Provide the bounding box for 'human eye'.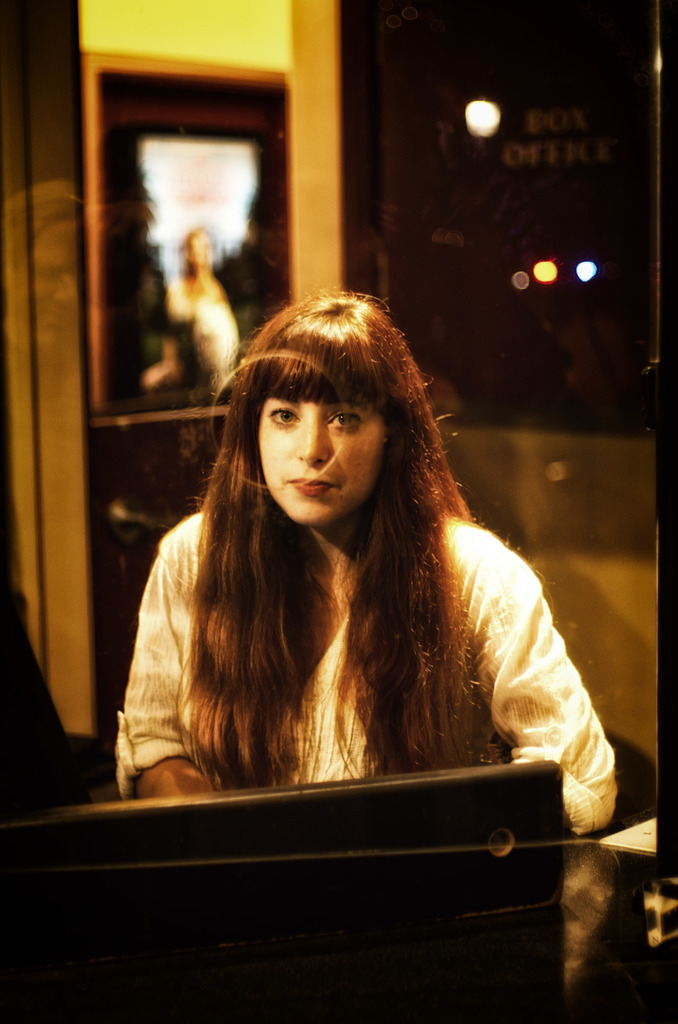
bbox(324, 404, 365, 435).
